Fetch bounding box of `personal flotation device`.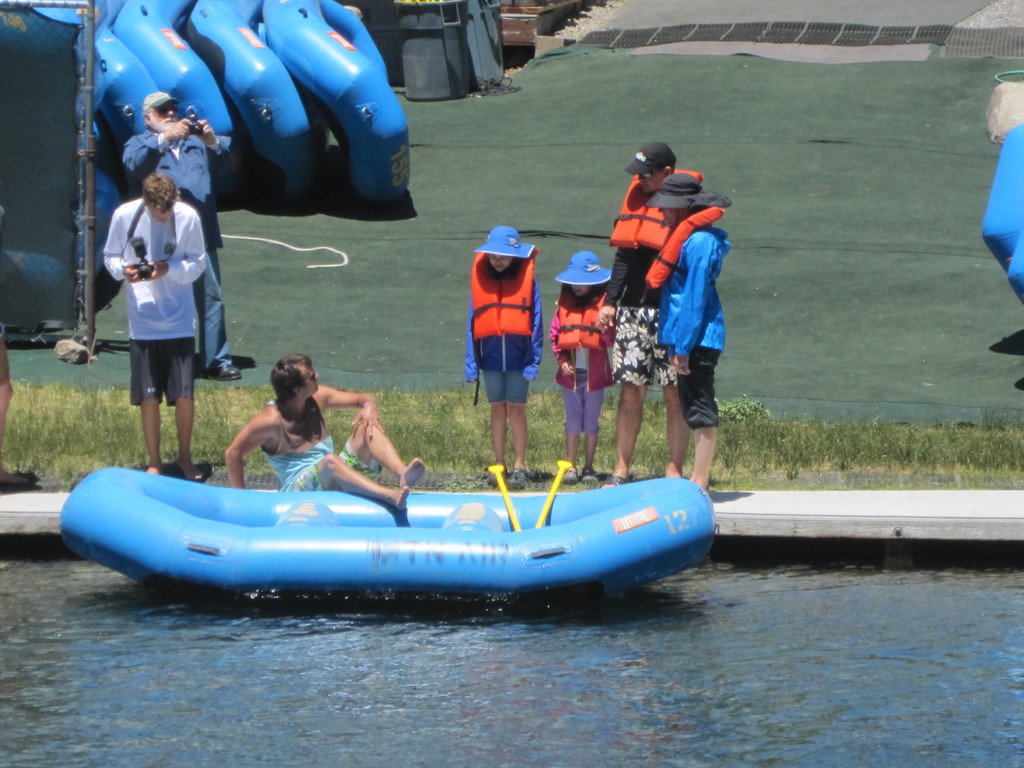
Bbox: pyautogui.locateOnScreen(550, 278, 614, 356).
